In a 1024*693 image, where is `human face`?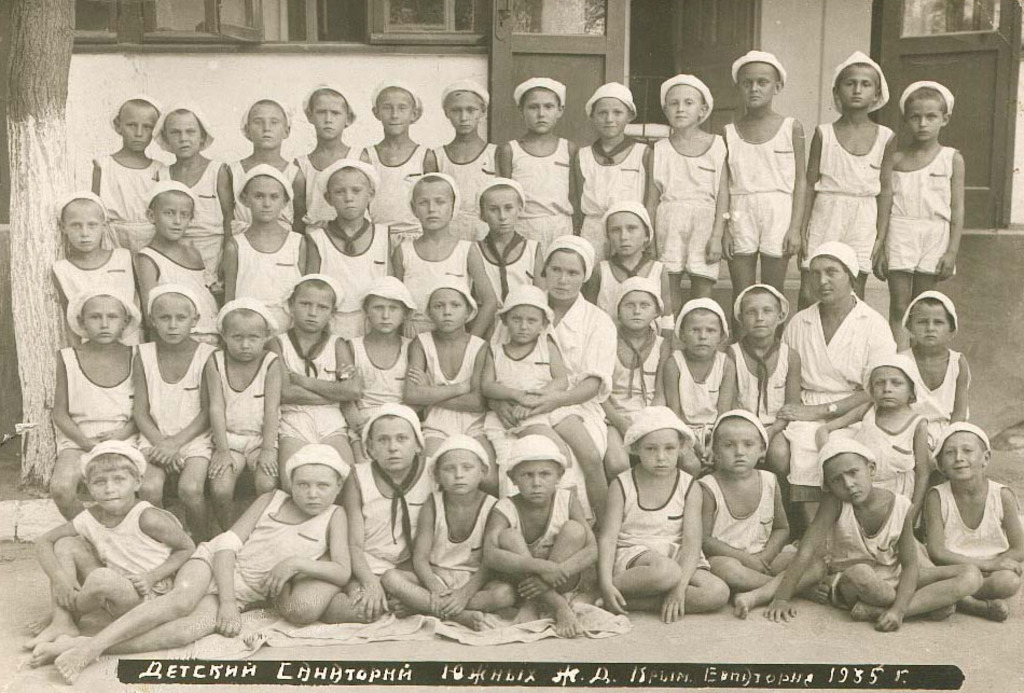
<box>684,311,727,355</box>.
